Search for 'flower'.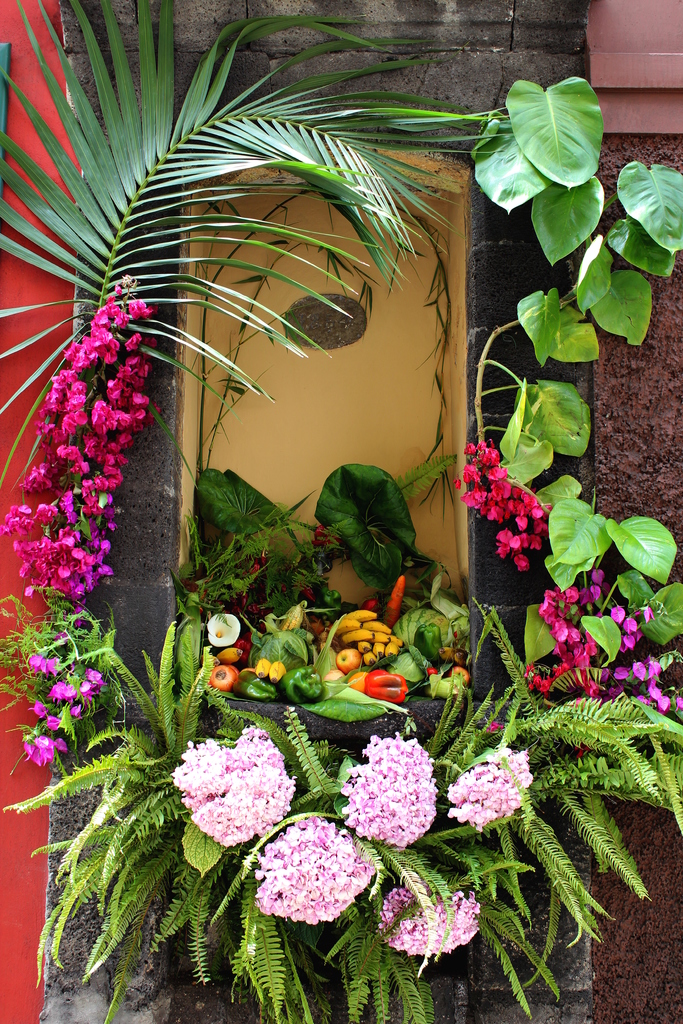
Found at 383, 868, 482, 957.
